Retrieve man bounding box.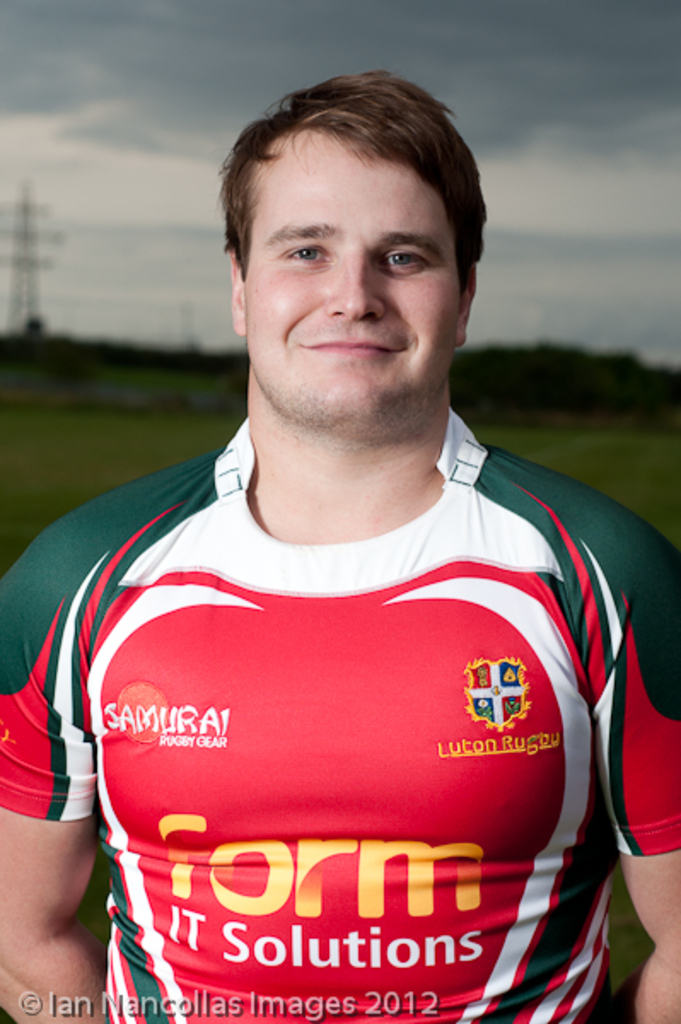
Bounding box: box=[0, 70, 679, 1022].
